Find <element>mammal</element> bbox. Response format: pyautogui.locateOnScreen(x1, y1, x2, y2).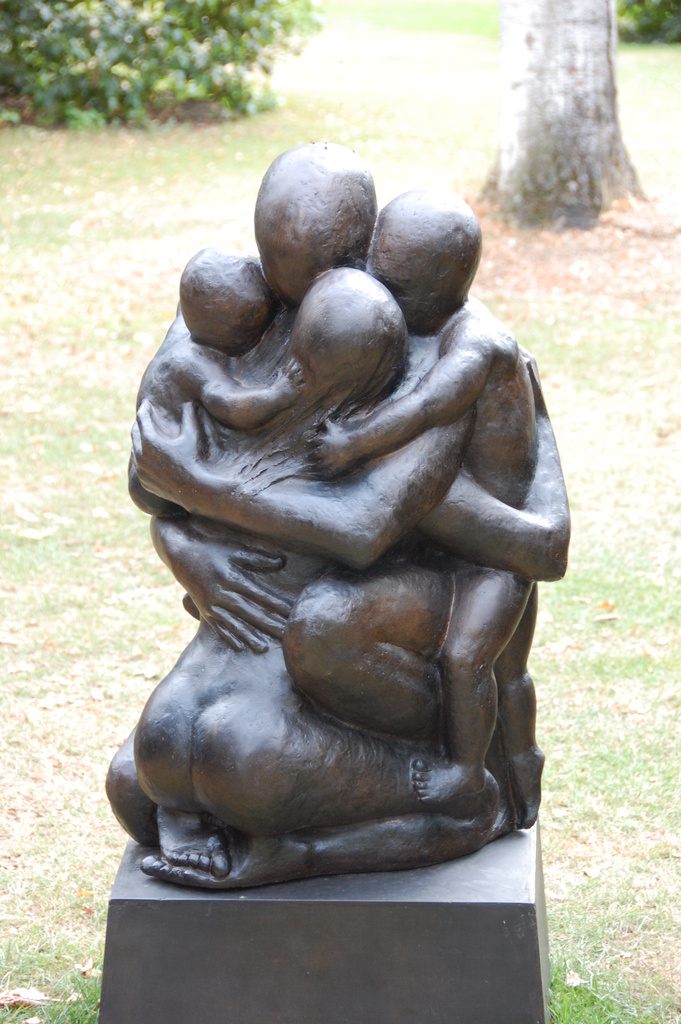
pyautogui.locateOnScreen(102, 130, 552, 889).
